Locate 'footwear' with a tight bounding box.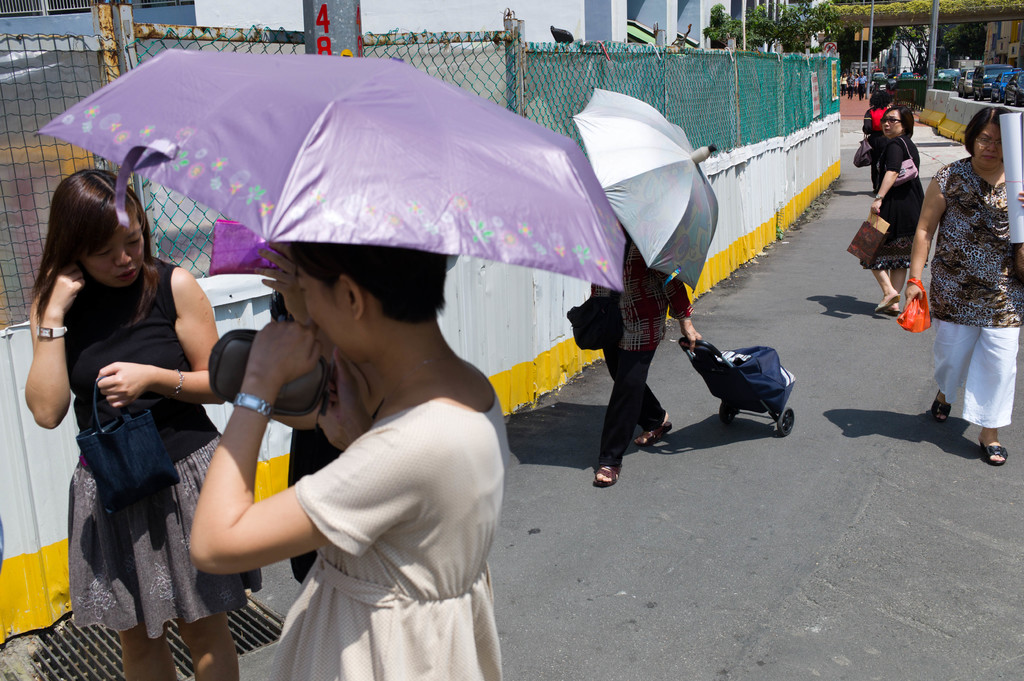
BBox(590, 460, 623, 488).
